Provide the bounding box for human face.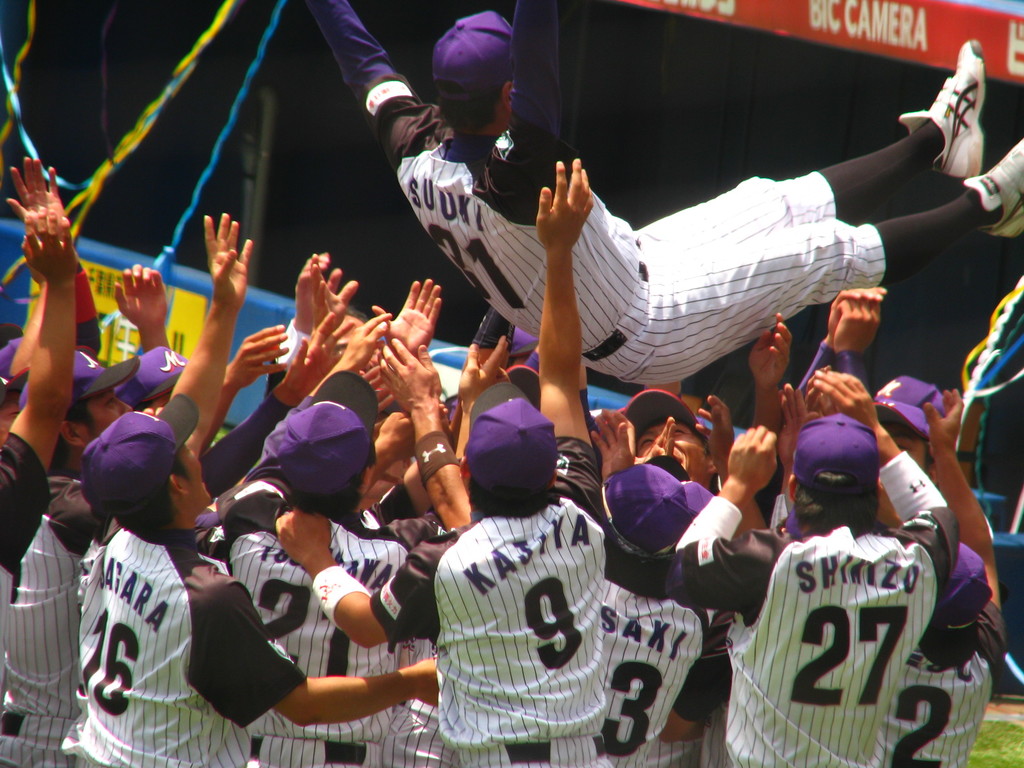
{"left": 81, "top": 386, "right": 132, "bottom": 445}.
